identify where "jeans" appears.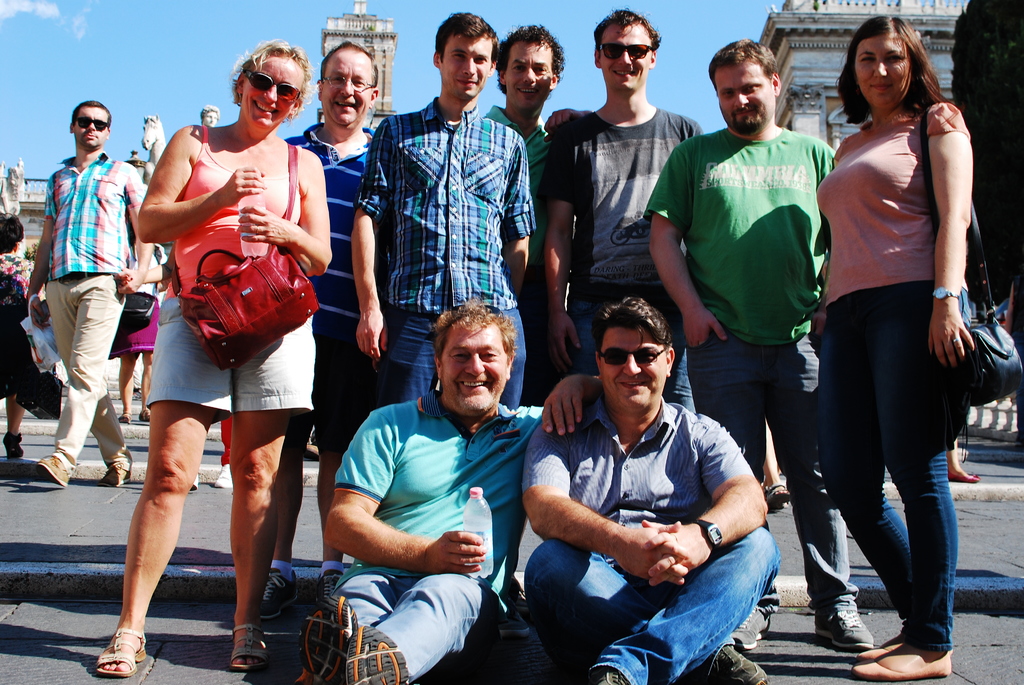
Appears at <region>524, 526, 784, 684</region>.
